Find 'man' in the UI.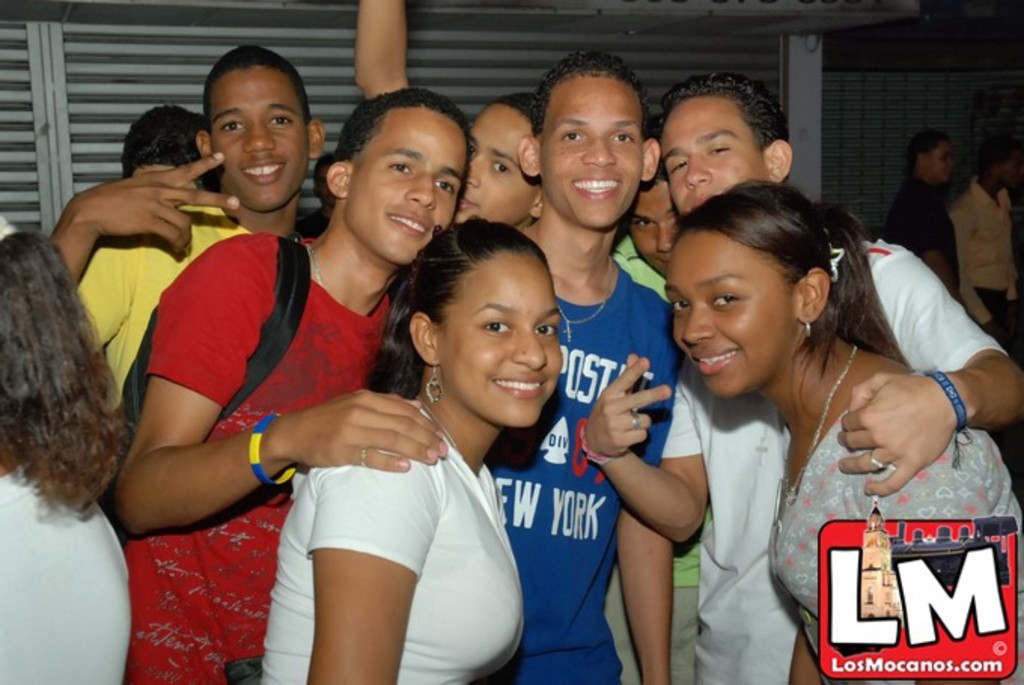
UI element at locate(602, 155, 702, 683).
